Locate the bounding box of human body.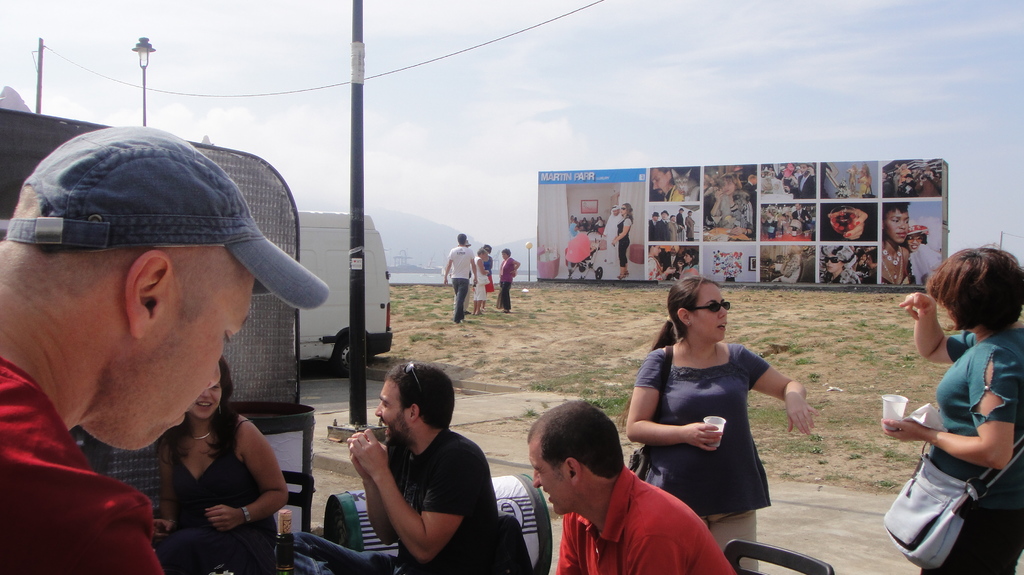
Bounding box: <region>646, 253, 674, 282</region>.
